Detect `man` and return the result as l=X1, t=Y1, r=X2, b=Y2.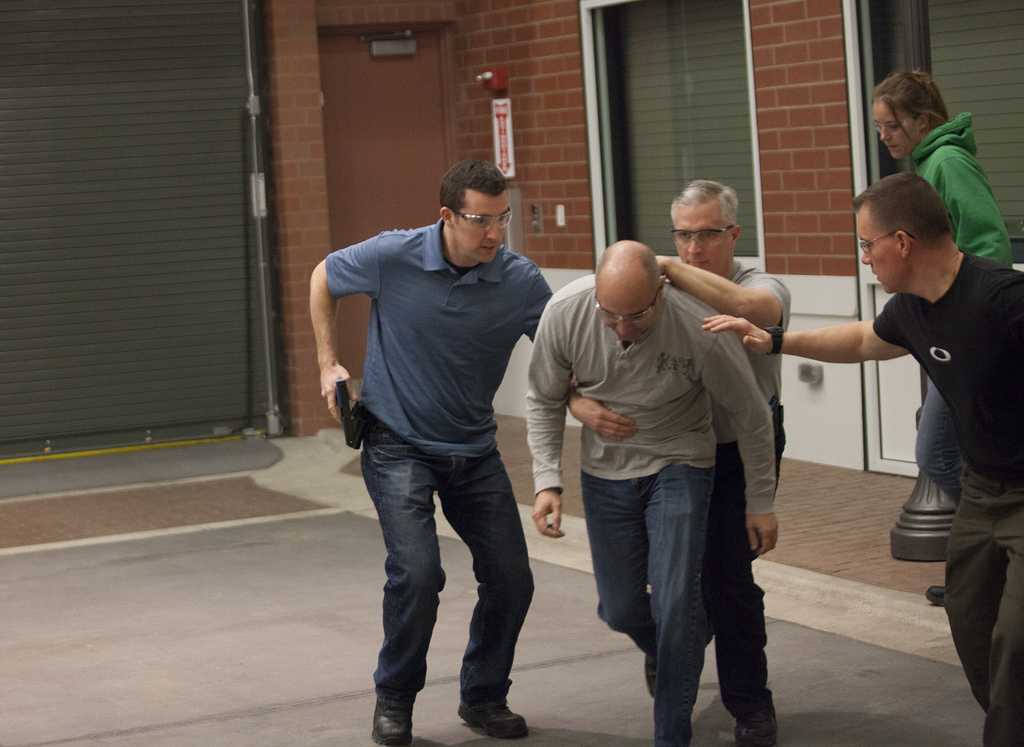
l=525, t=237, r=780, b=746.
